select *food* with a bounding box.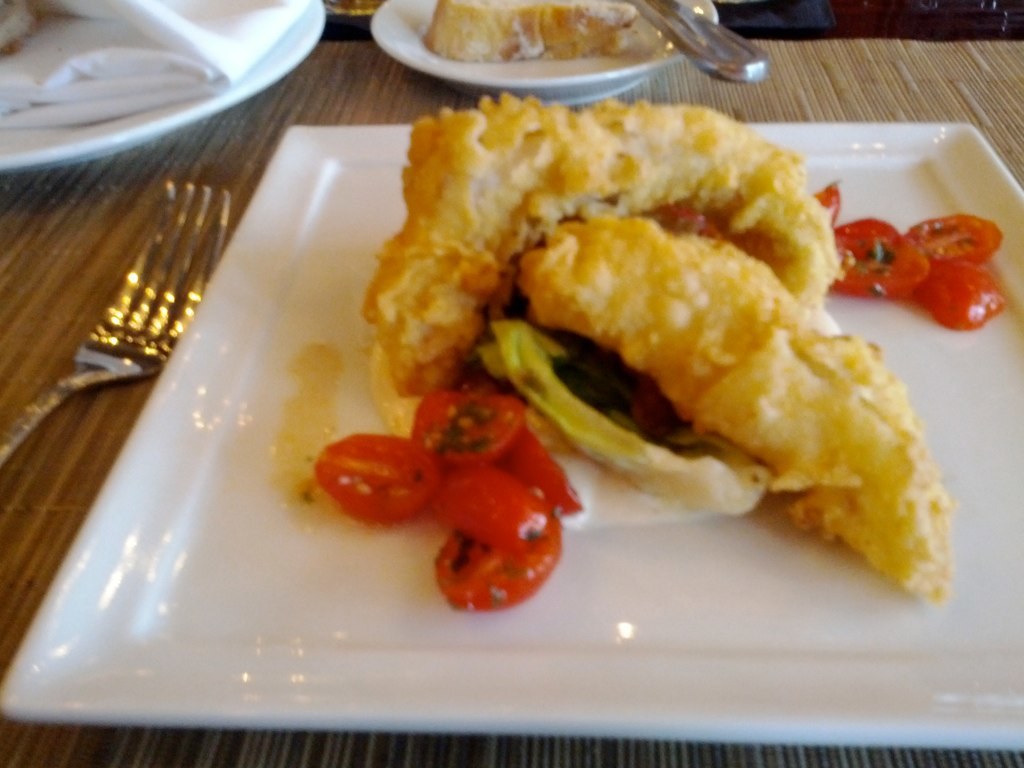
box(420, 0, 637, 62).
